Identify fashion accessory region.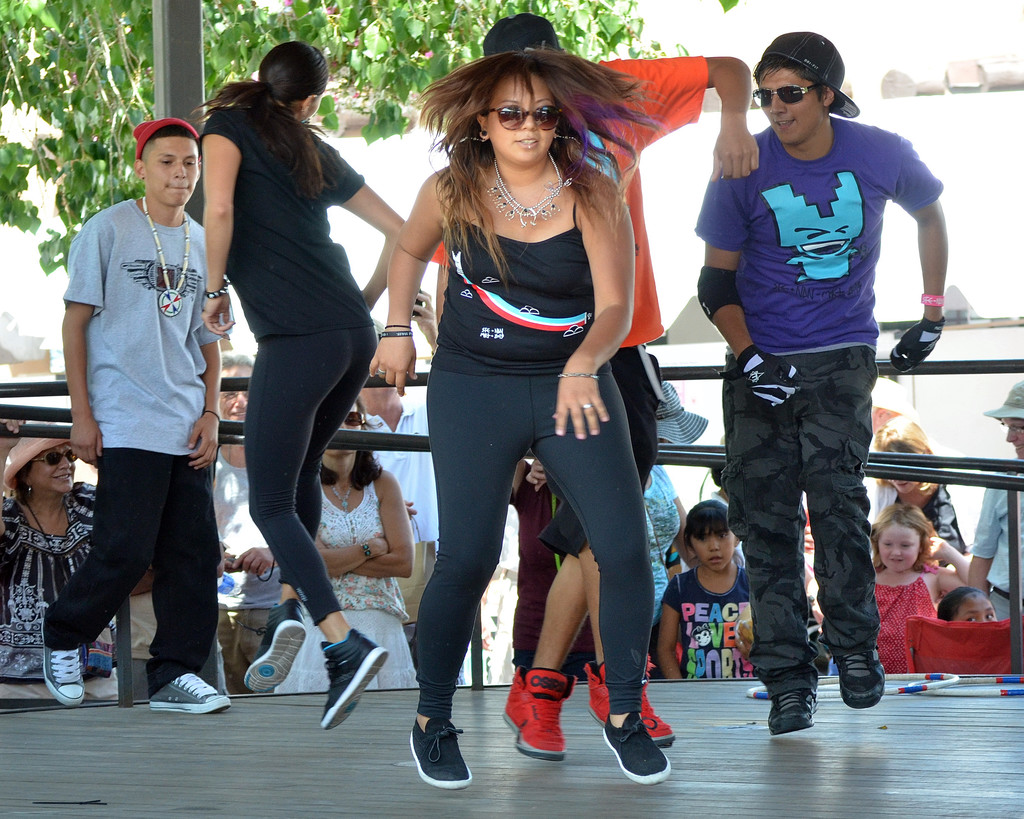
Region: [x1=359, y1=538, x2=373, y2=563].
